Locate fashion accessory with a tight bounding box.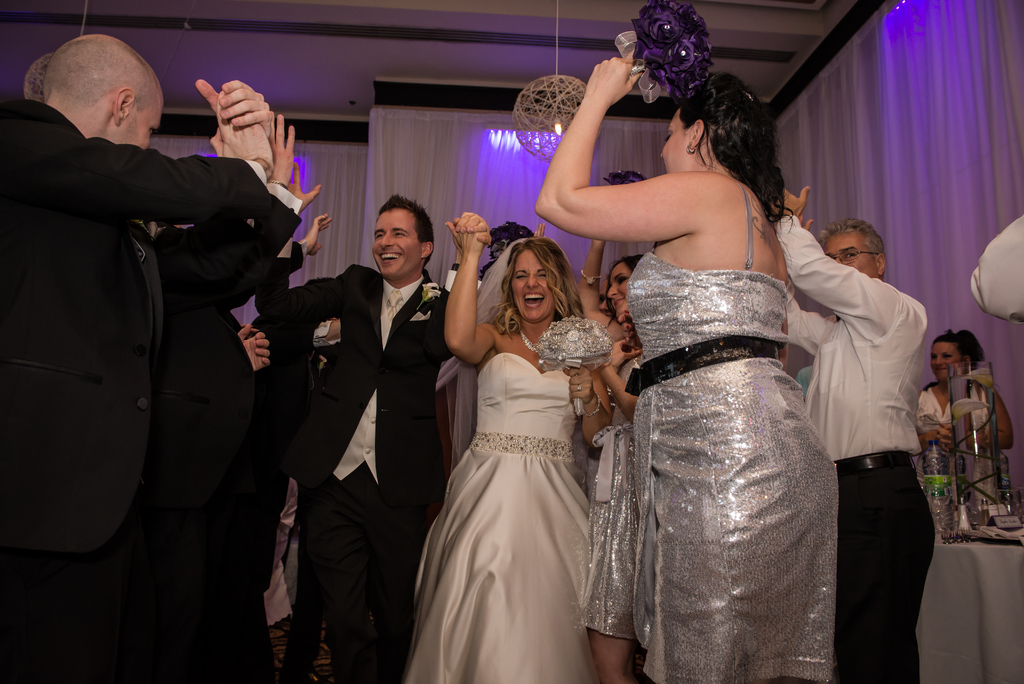
select_region(386, 290, 399, 319).
